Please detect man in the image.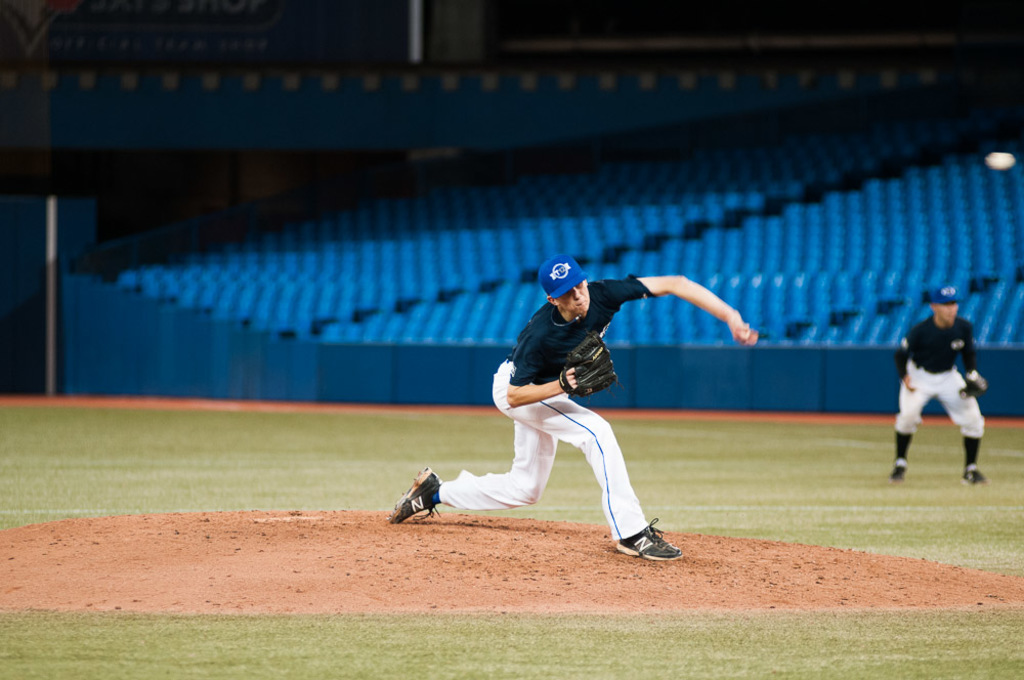
select_region(892, 286, 985, 490).
